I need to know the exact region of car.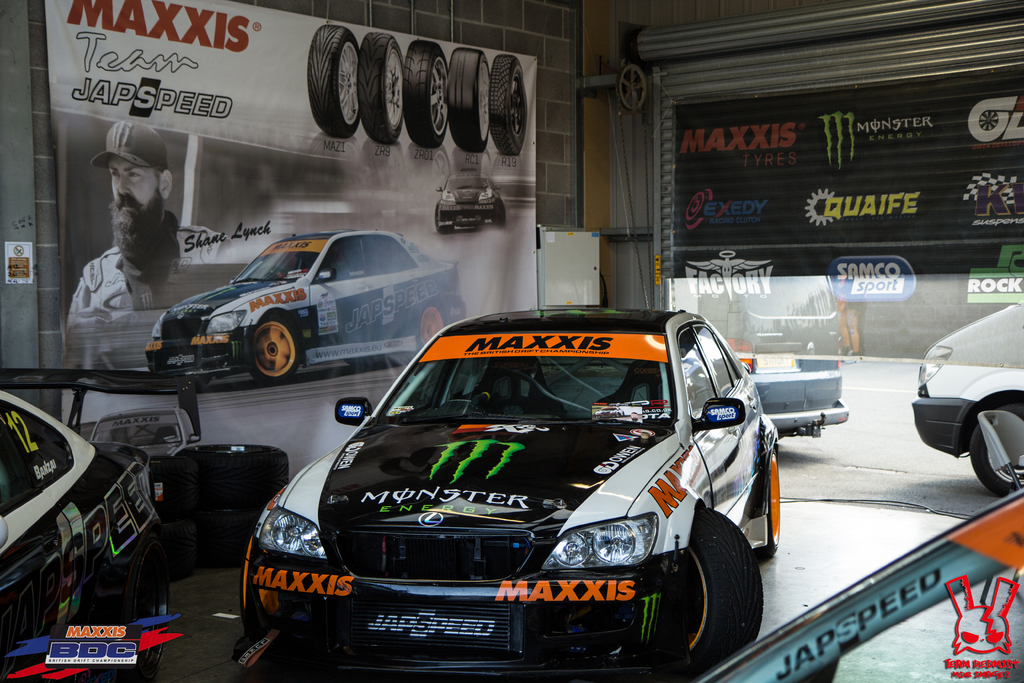
Region: 0/391/166/682.
